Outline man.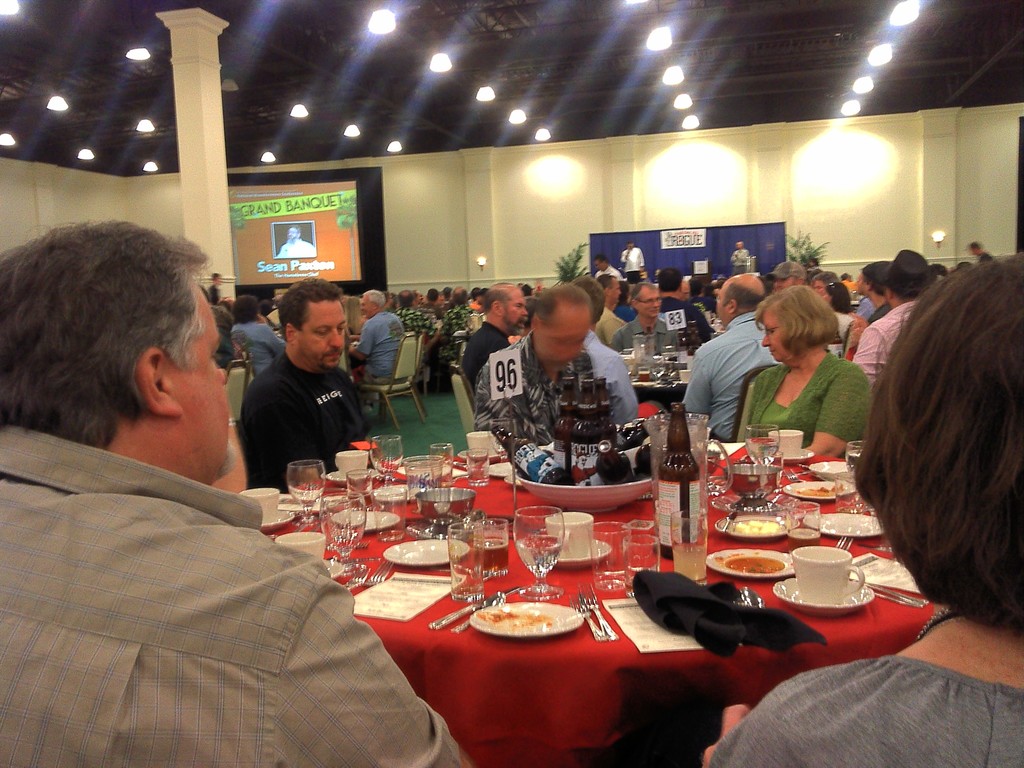
Outline: 476 288 607 459.
